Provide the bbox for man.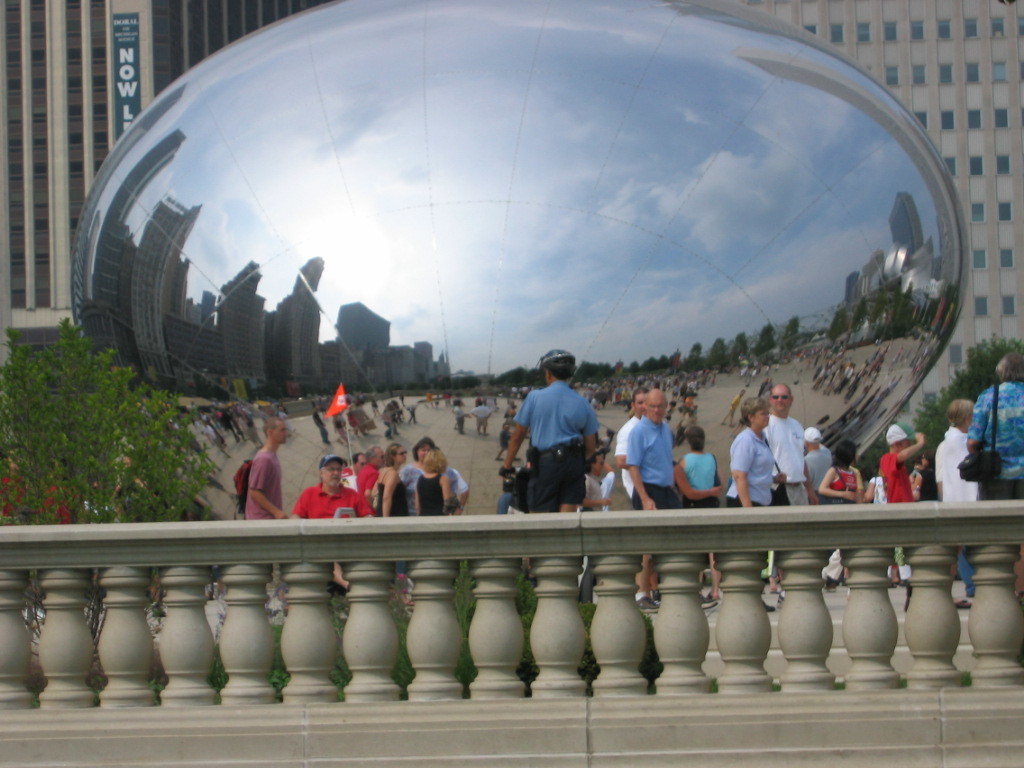
331, 451, 362, 484.
